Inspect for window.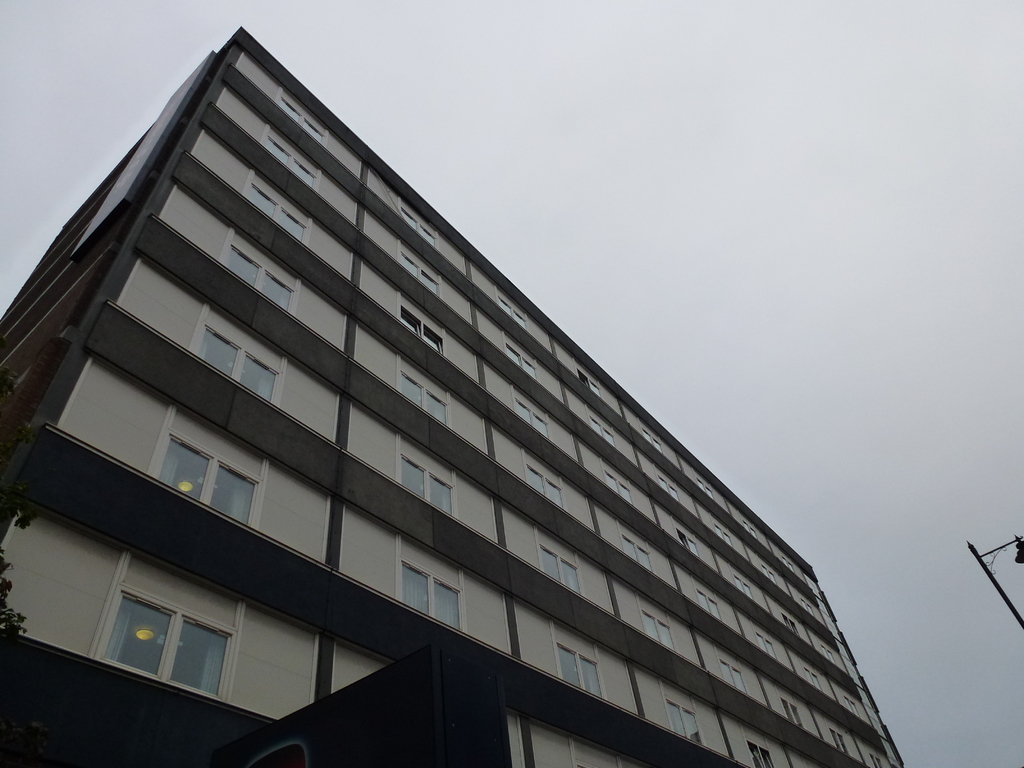
Inspection: bbox=[712, 515, 732, 549].
